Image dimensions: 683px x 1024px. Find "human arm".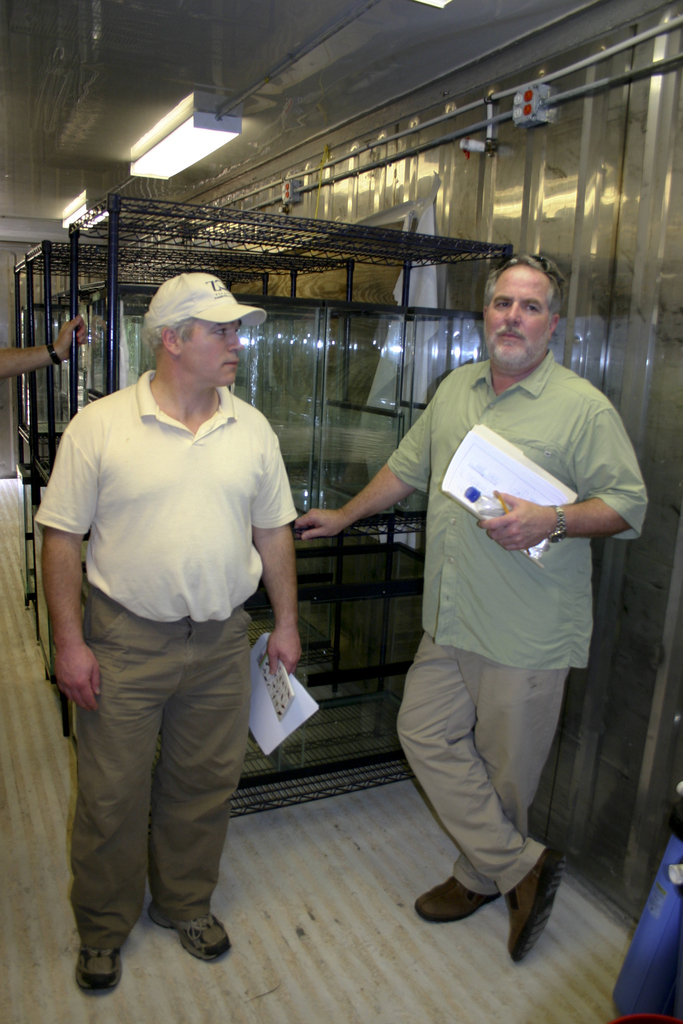
[47, 423, 107, 715].
